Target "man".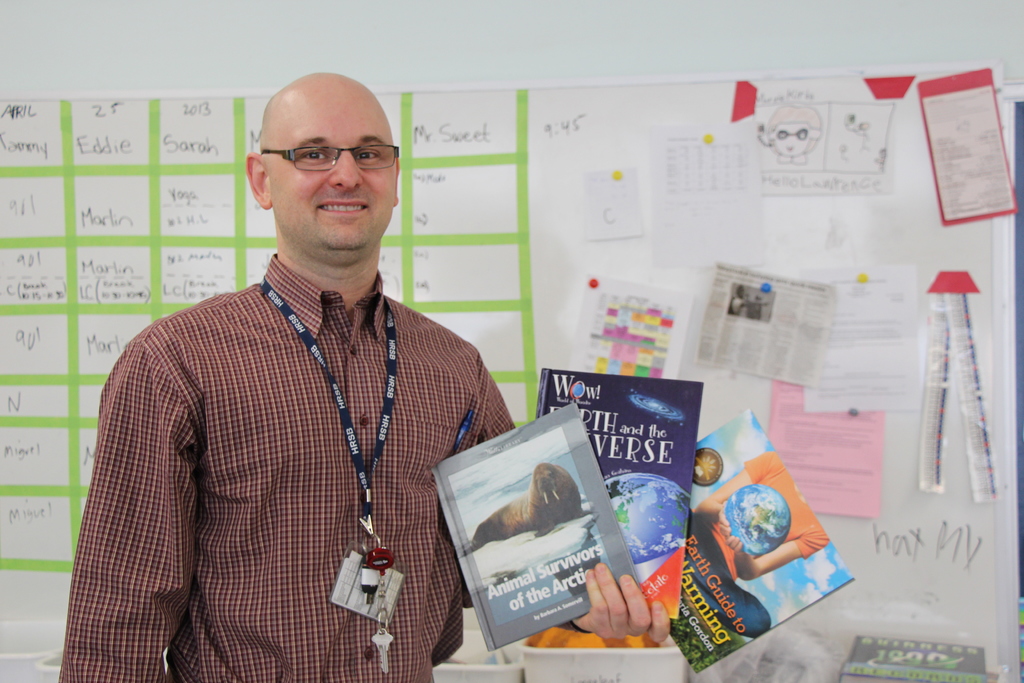
Target region: Rect(57, 76, 664, 682).
